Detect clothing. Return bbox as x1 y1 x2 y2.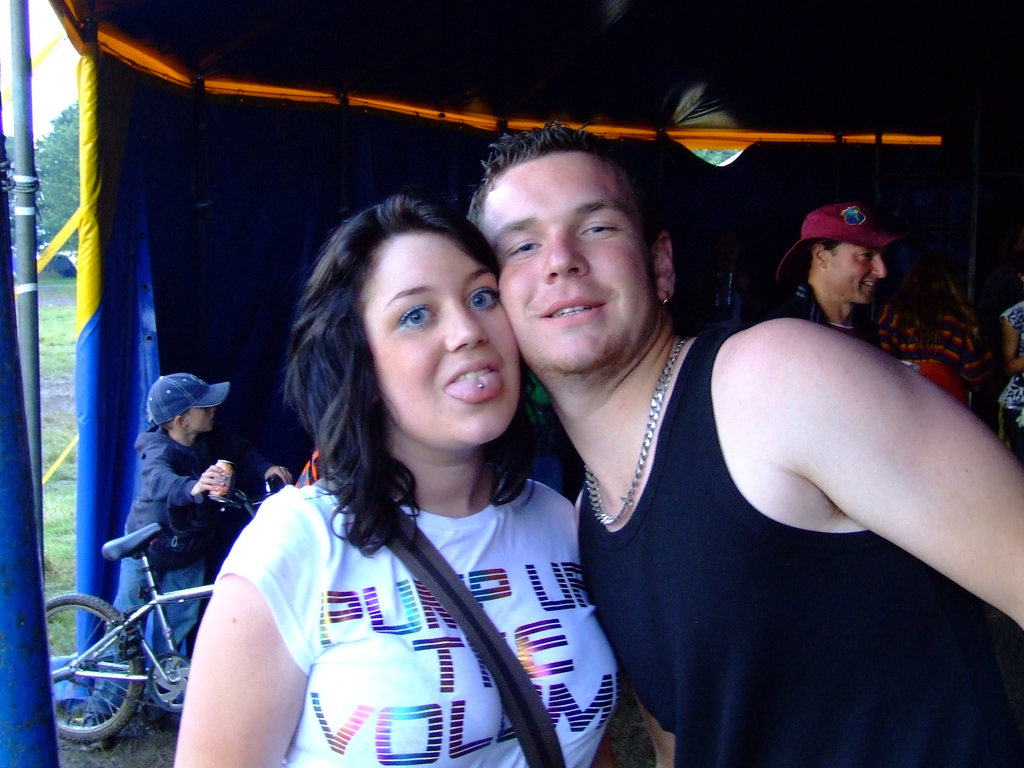
93 417 204 712.
